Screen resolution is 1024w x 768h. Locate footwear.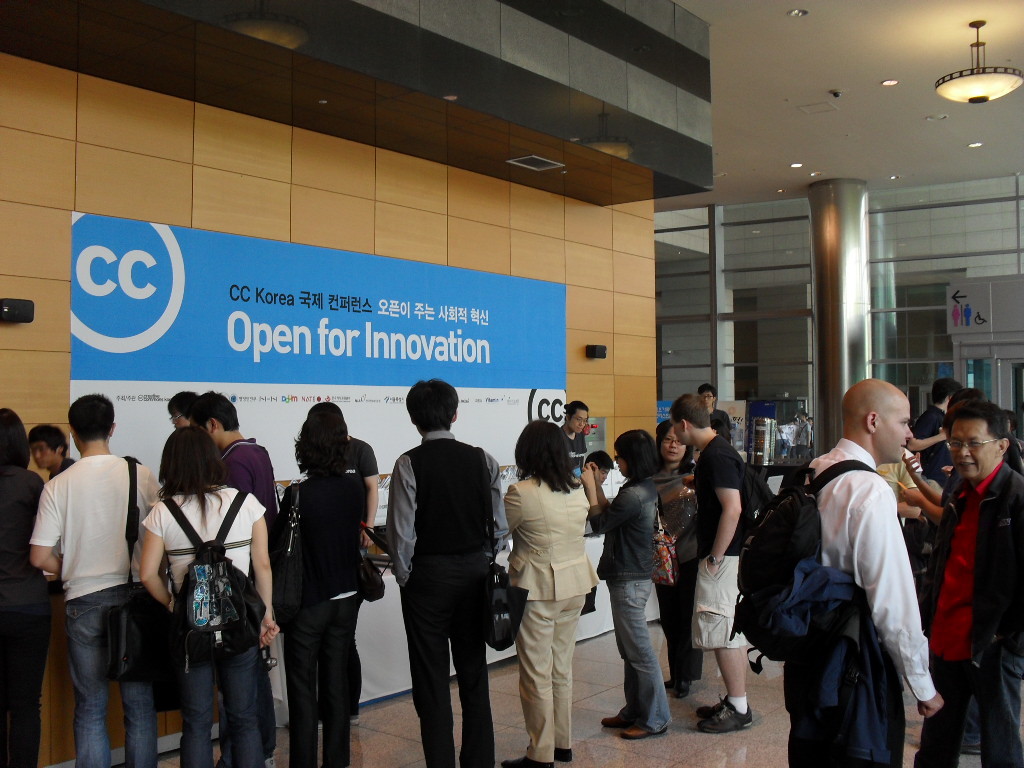
{"left": 626, "top": 725, "right": 666, "bottom": 745}.
